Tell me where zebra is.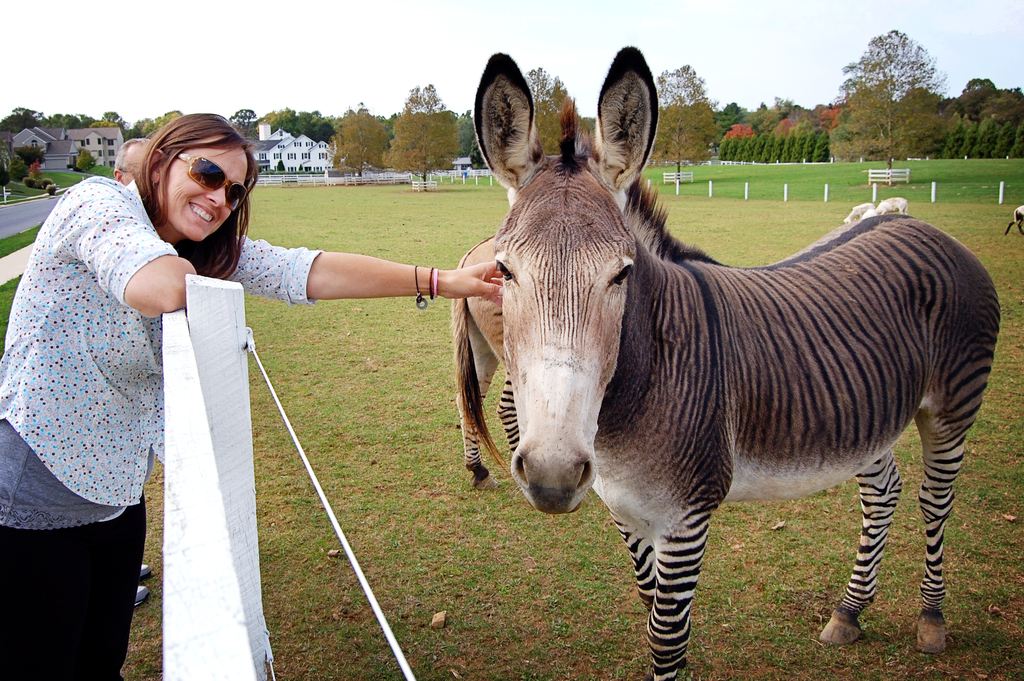
zebra is at locate(471, 42, 1001, 680).
